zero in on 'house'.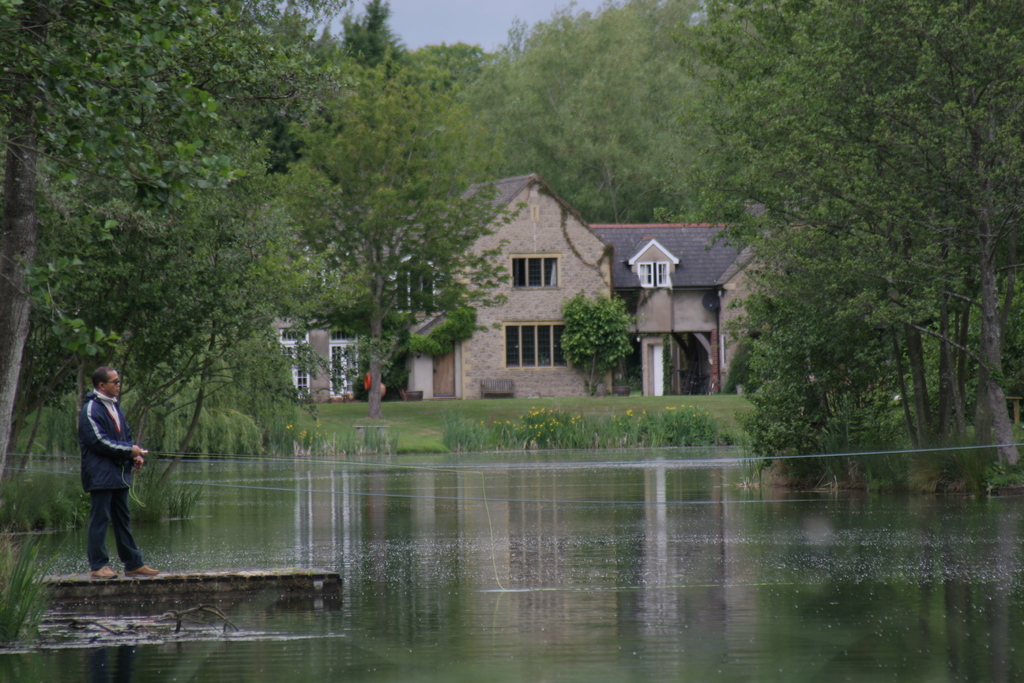
Zeroed in: locate(384, 175, 781, 402).
